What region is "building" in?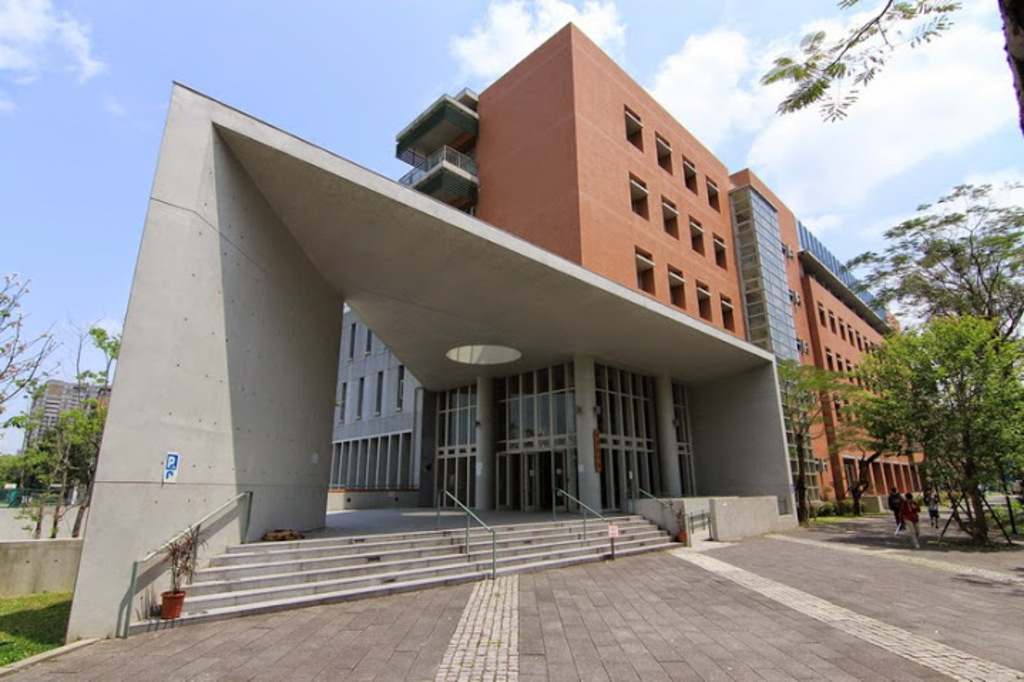
21, 379, 107, 456.
